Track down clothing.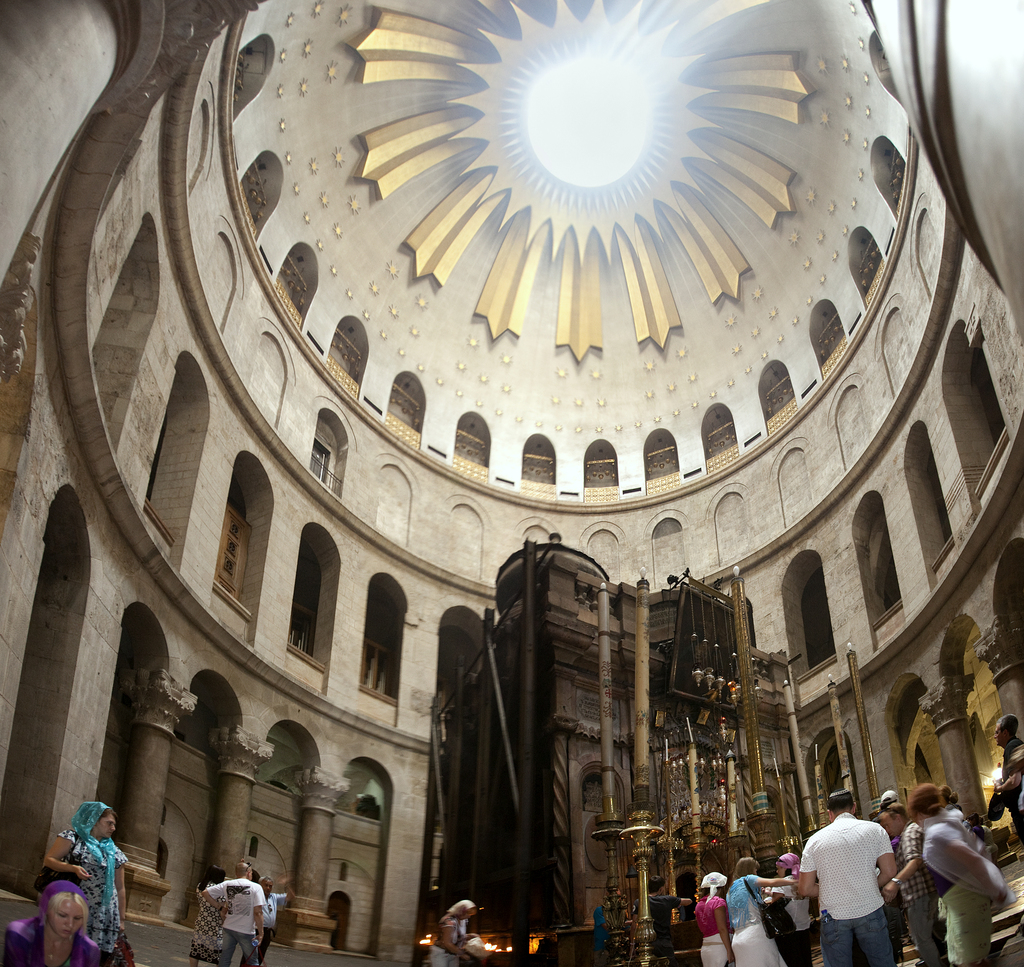
Tracked to 188 878 223 965.
